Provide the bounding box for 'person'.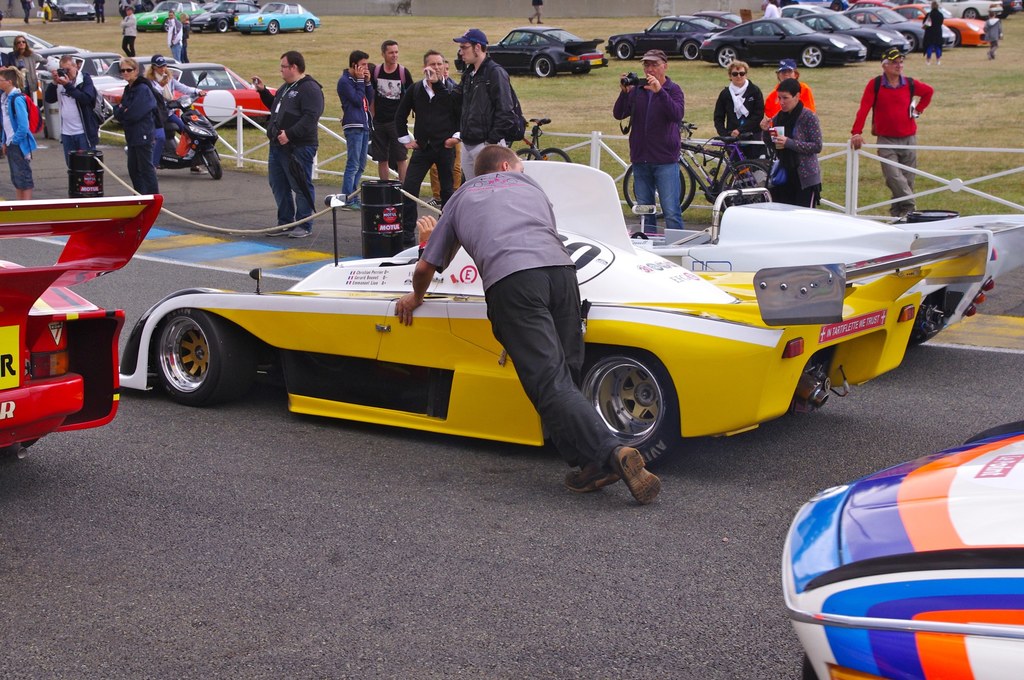
[179, 14, 191, 64].
